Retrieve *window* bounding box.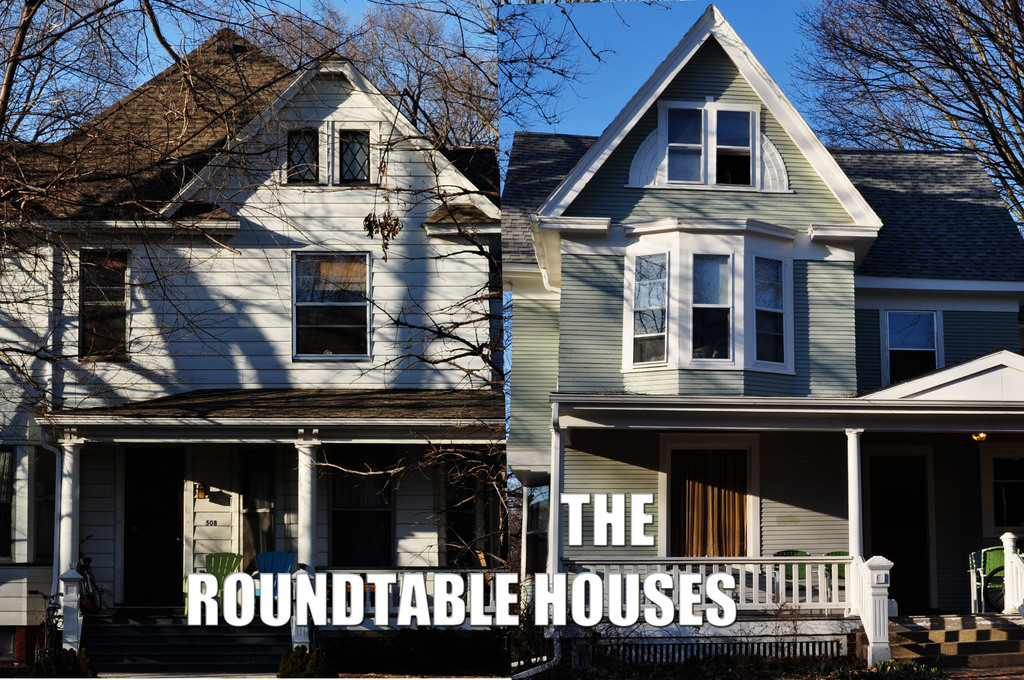
Bounding box: 620,219,829,382.
